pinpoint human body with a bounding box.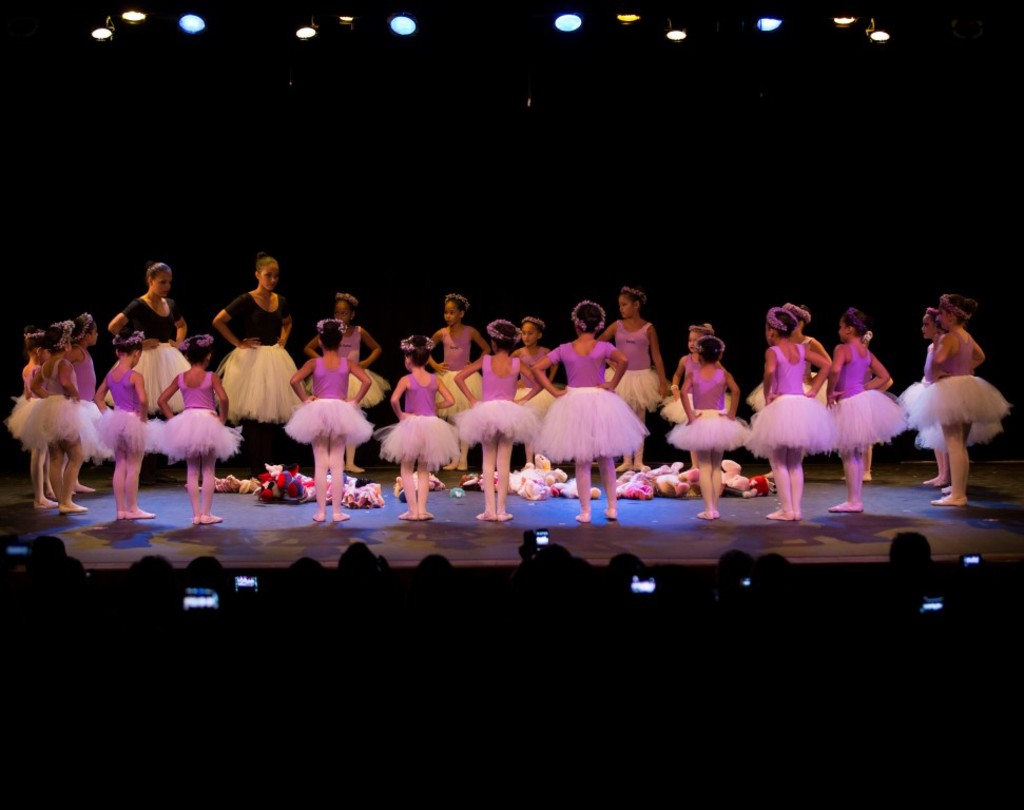
304/323/384/471.
